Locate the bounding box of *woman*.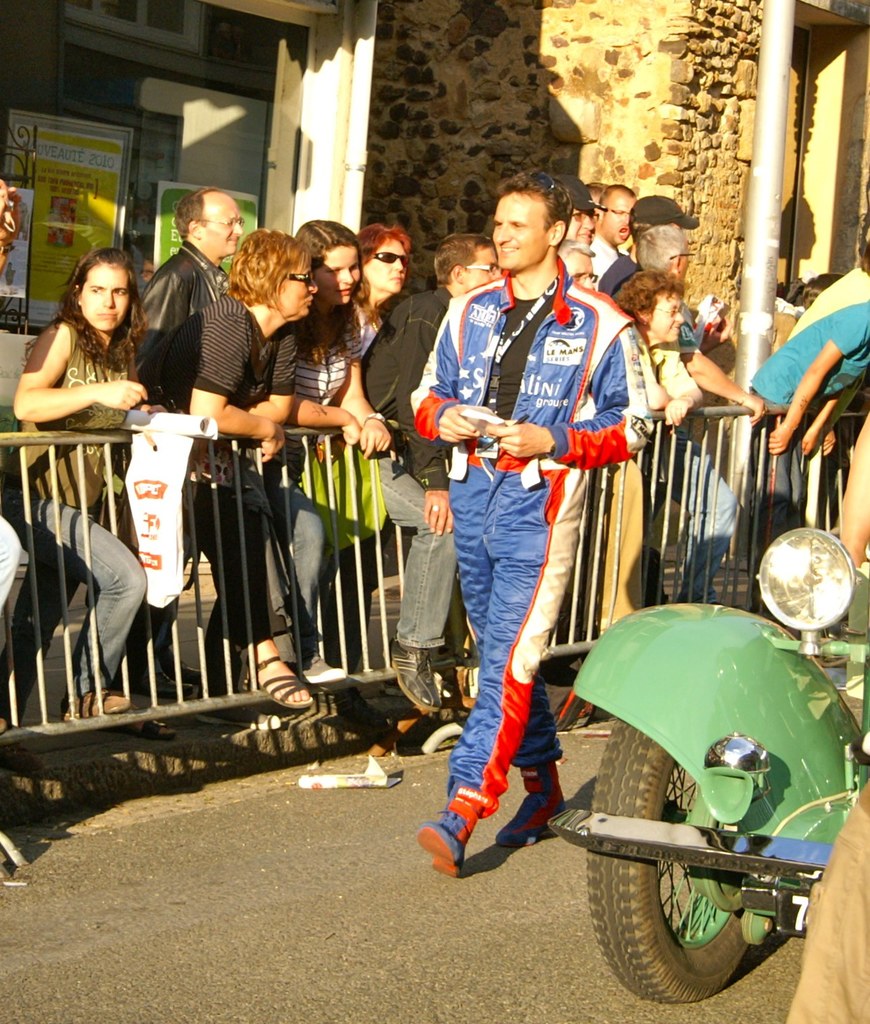
Bounding box: BBox(1, 244, 170, 770).
